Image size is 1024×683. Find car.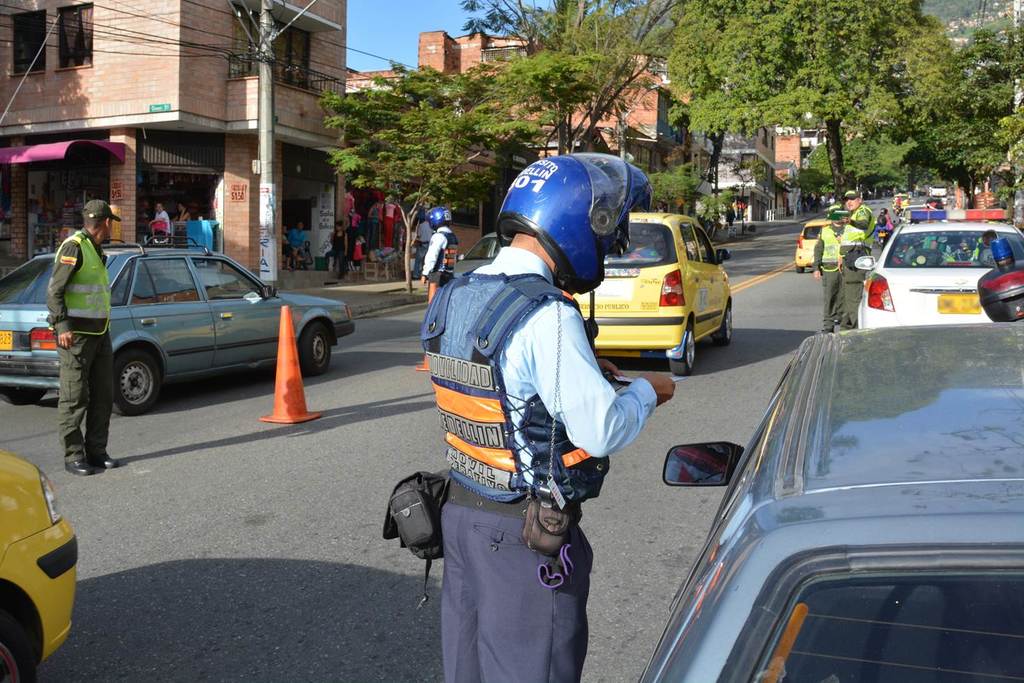
0, 236, 356, 415.
